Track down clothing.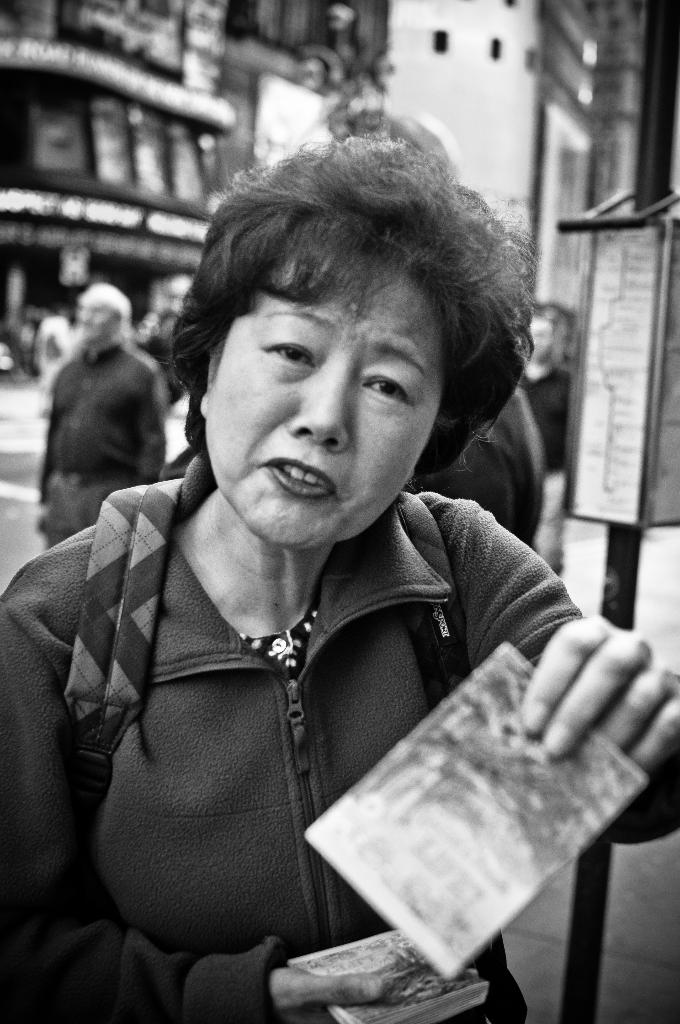
Tracked to <box>412,381,545,541</box>.
